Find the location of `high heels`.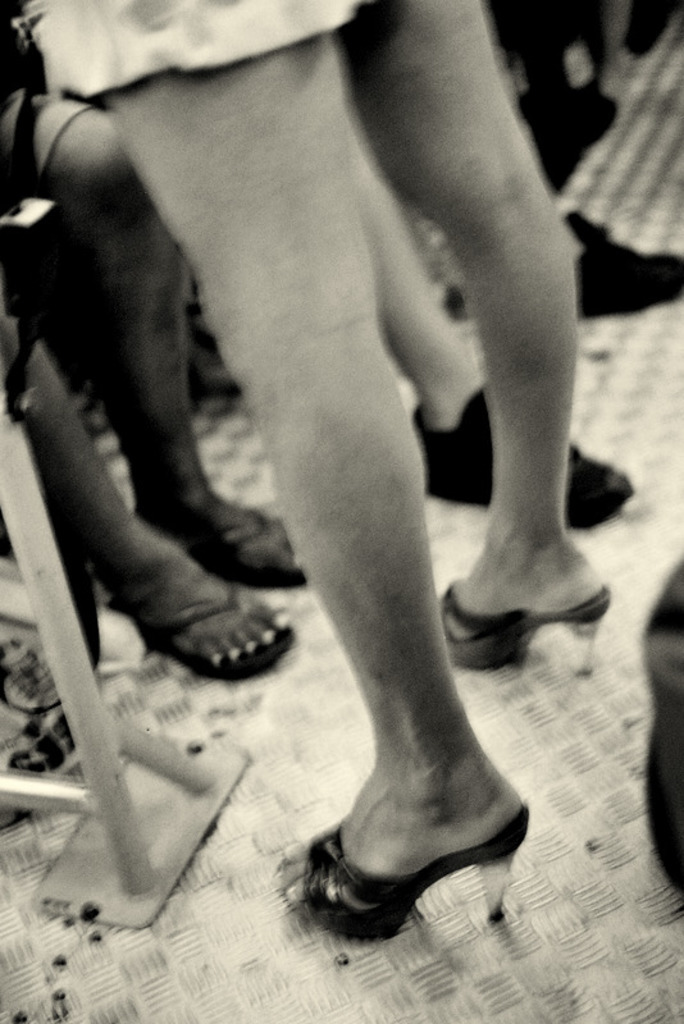
Location: <bbox>439, 577, 610, 672</bbox>.
